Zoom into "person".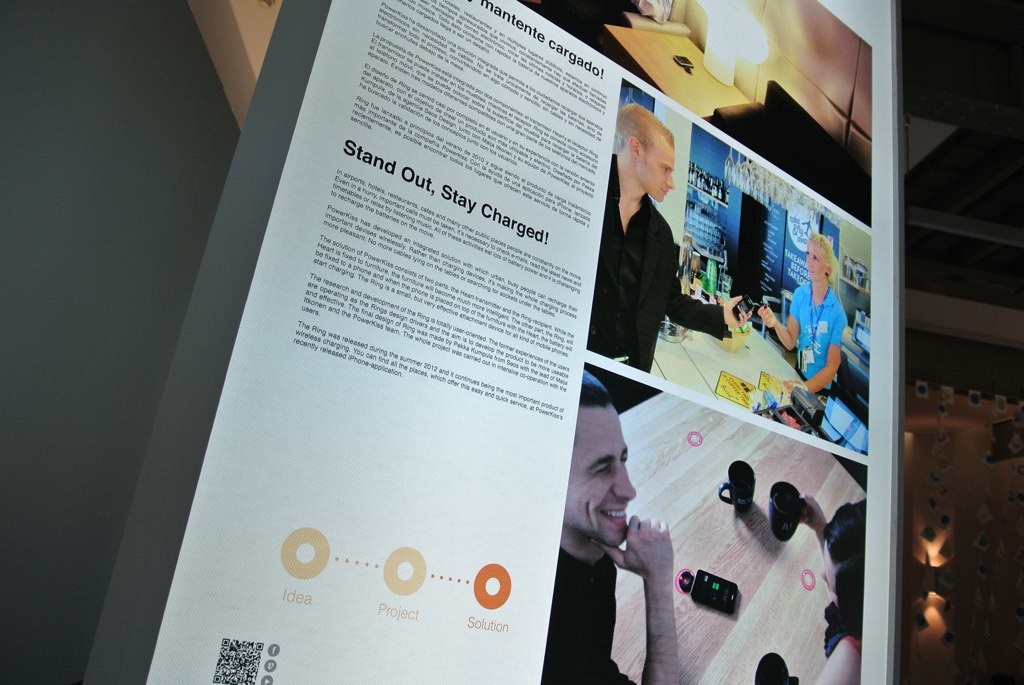
Zoom target: Rect(534, 376, 671, 684).
